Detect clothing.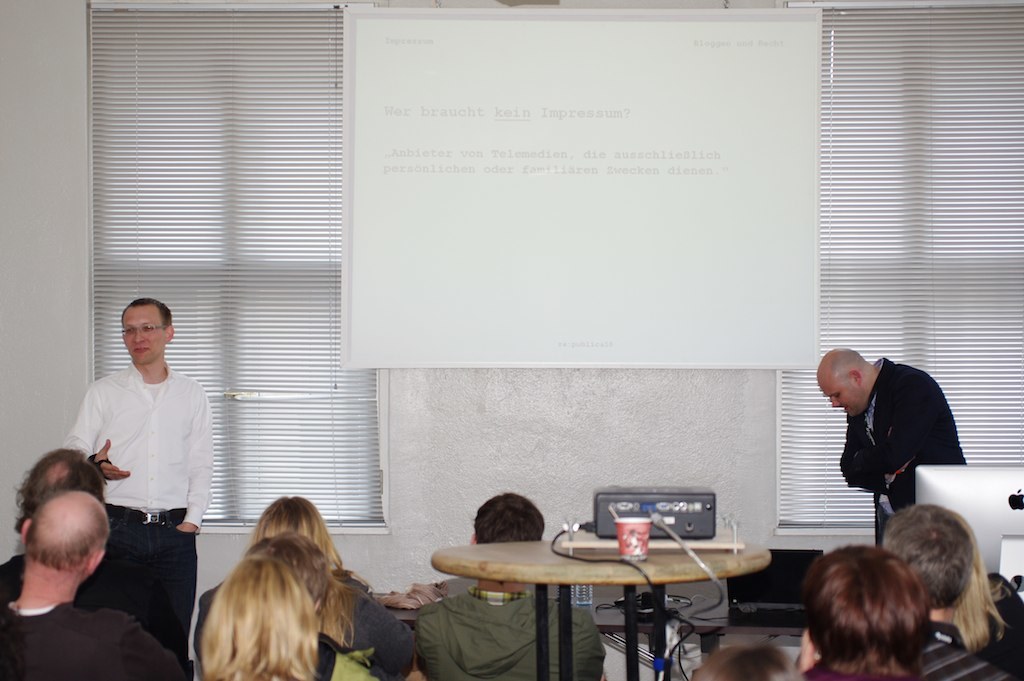
Detected at [left=836, top=356, right=966, bottom=533].
